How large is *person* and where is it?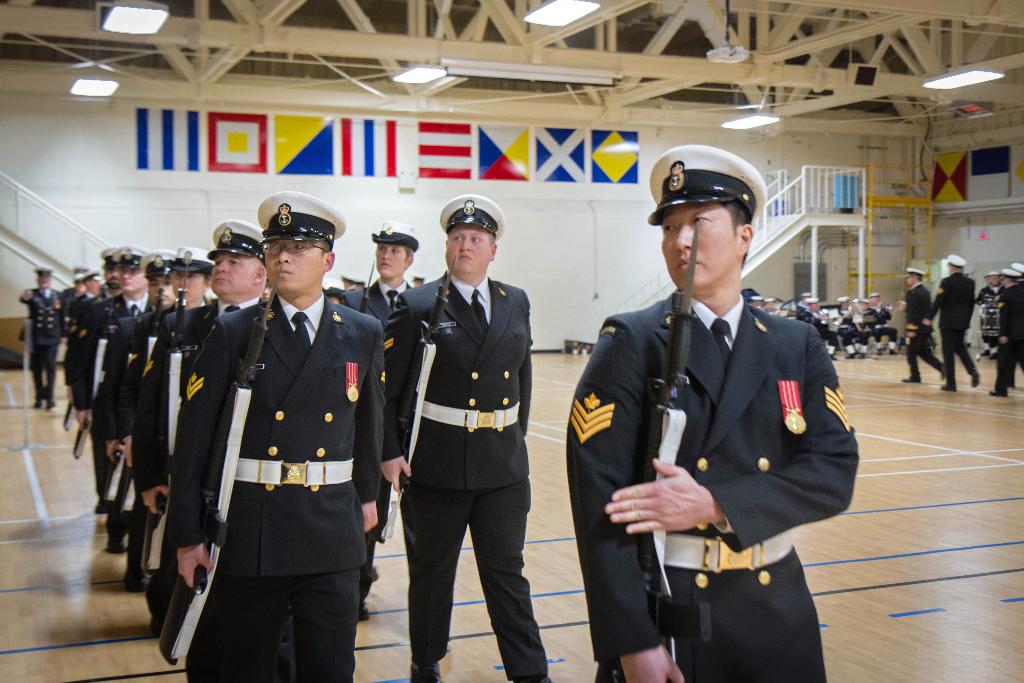
Bounding box: (986, 264, 1023, 398).
